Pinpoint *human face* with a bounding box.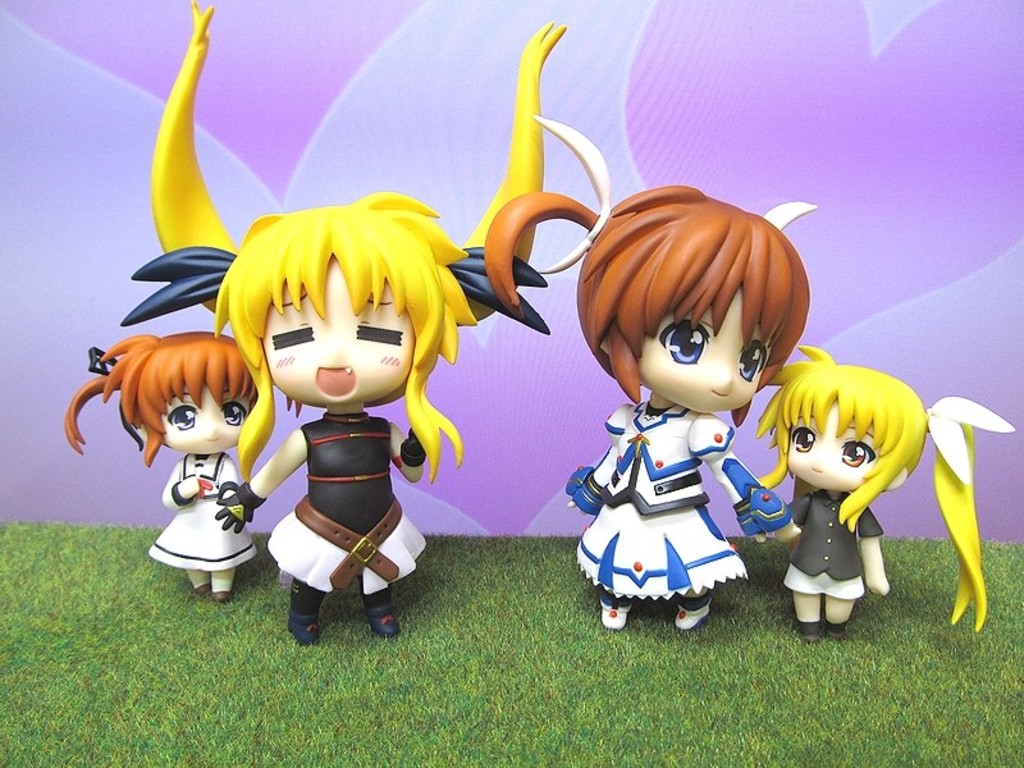
261,264,412,401.
